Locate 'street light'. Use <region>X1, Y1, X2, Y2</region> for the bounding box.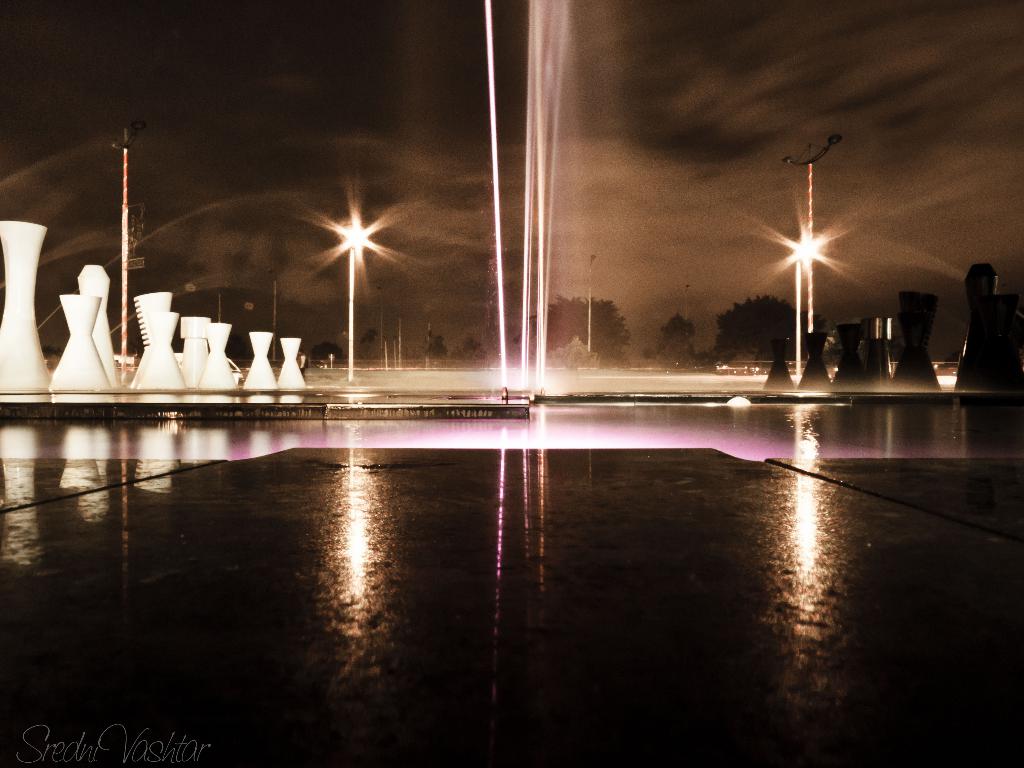
<region>765, 131, 874, 413</region>.
